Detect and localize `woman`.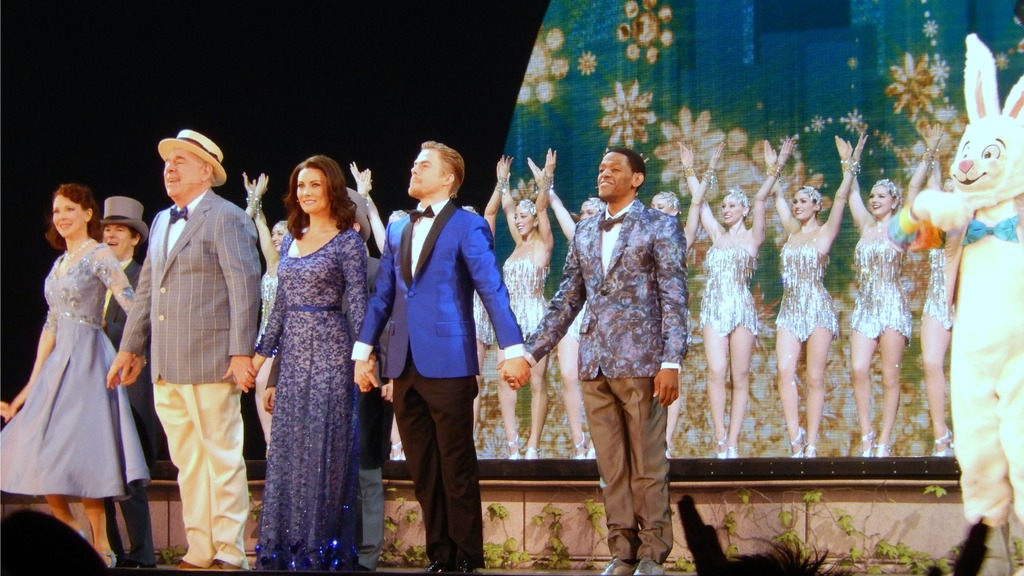
Localized at BBox(10, 174, 145, 555).
